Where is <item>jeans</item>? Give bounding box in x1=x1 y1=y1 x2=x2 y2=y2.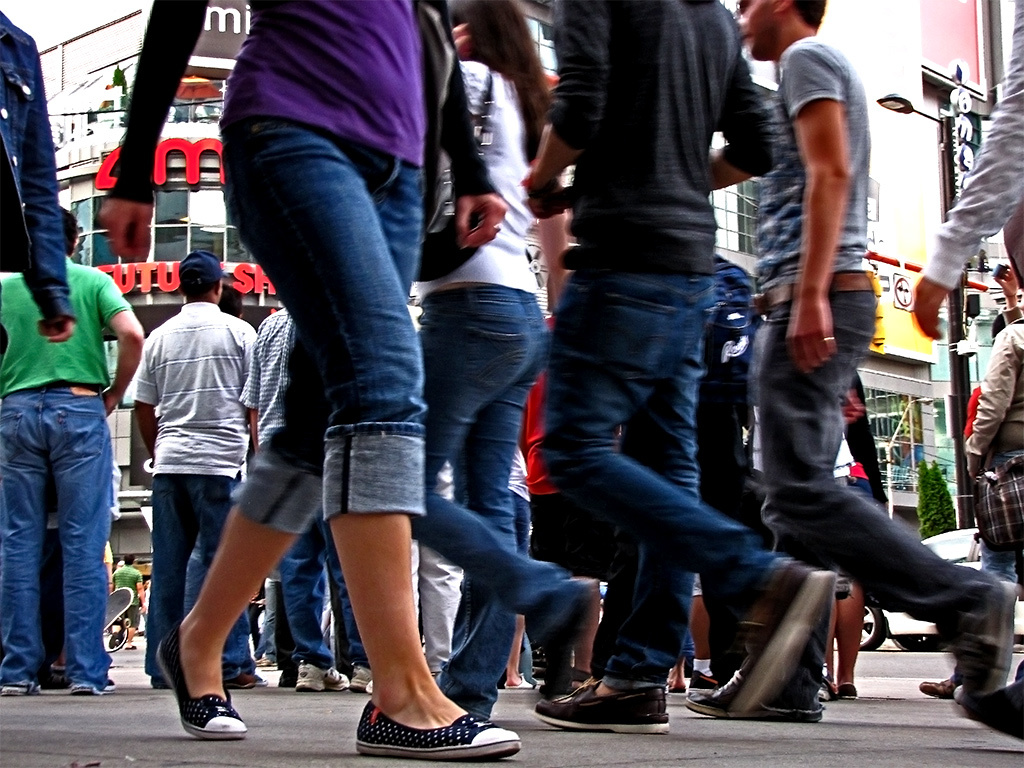
x1=281 y1=526 x2=366 y2=668.
